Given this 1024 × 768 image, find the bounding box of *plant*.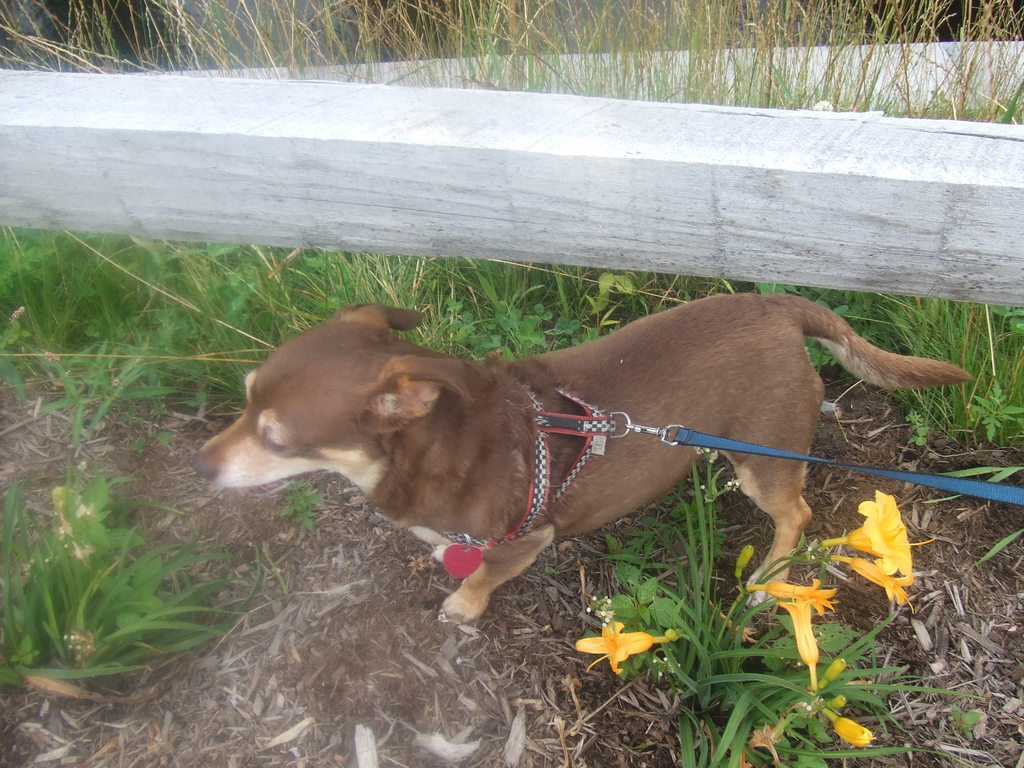
pyautogui.locateOnScreen(3, 451, 257, 708).
